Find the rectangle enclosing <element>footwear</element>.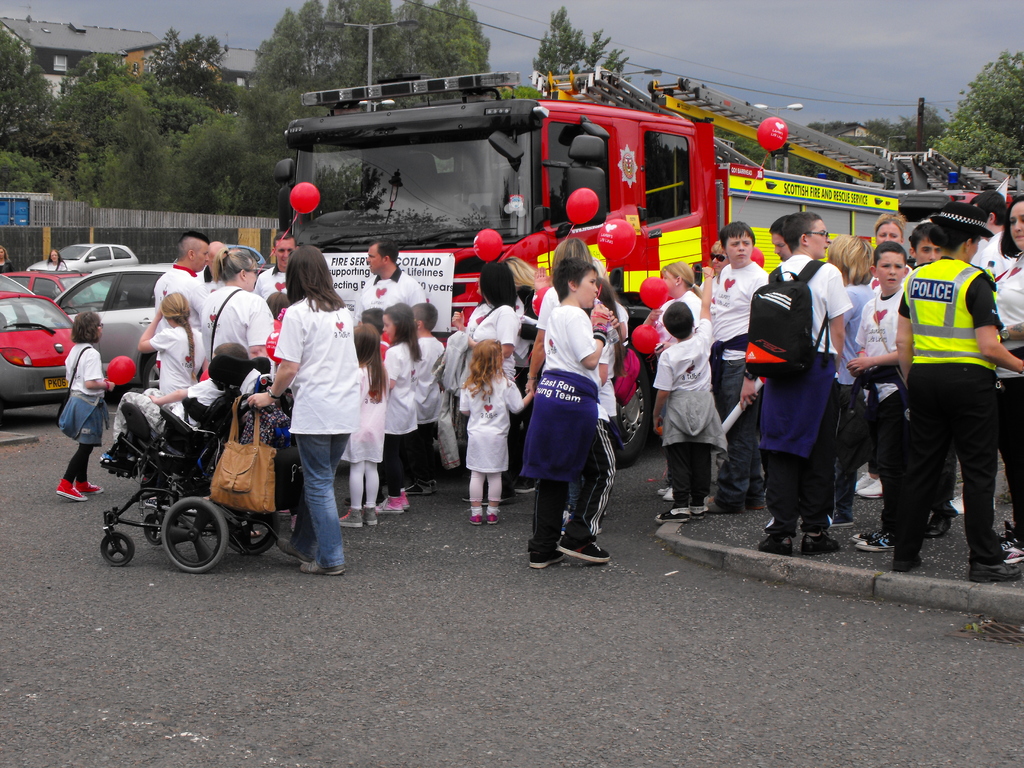
859 477 883 497.
